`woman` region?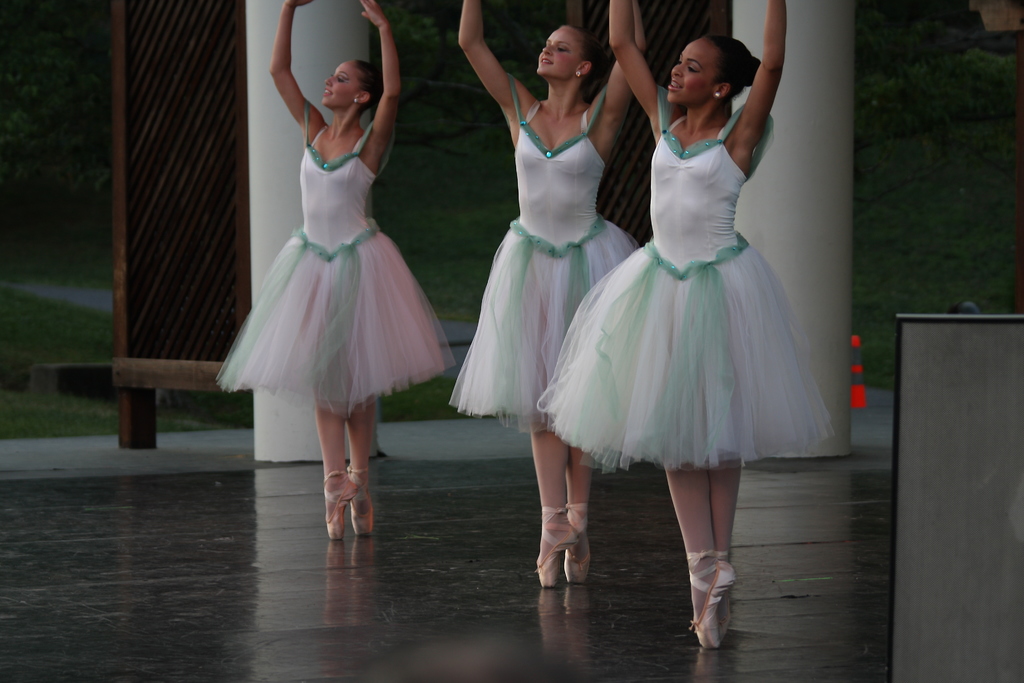
[x1=226, y1=15, x2=440, y2=497]
